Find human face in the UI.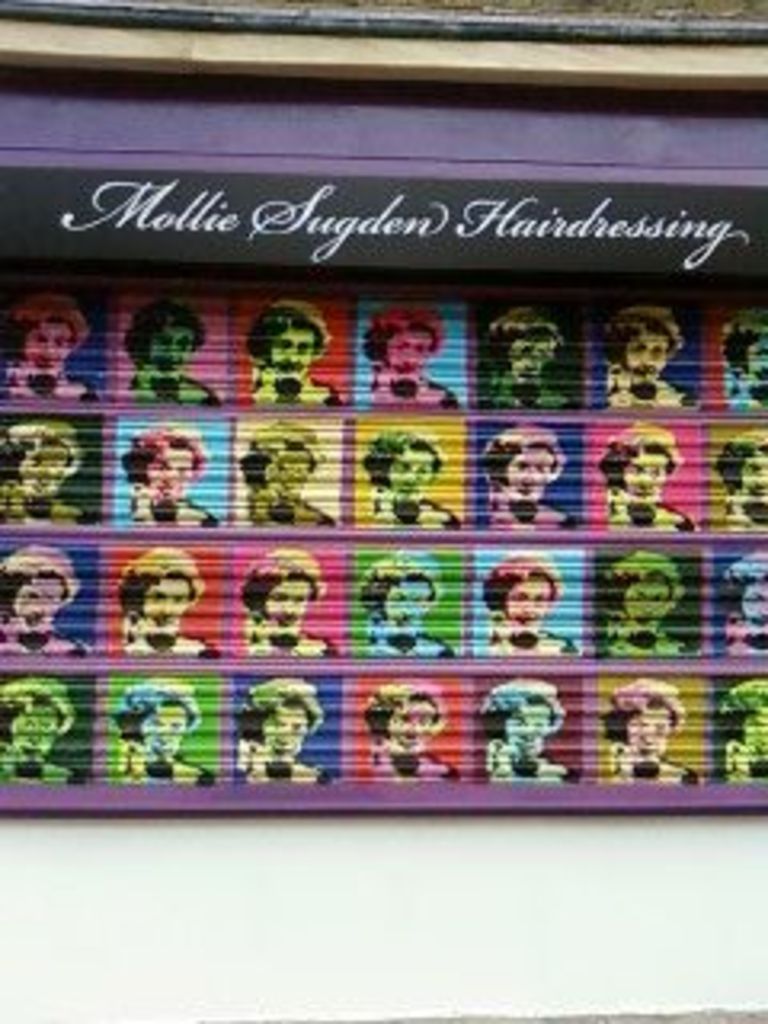
UI element at bbox(742, 336, 765, 384).
